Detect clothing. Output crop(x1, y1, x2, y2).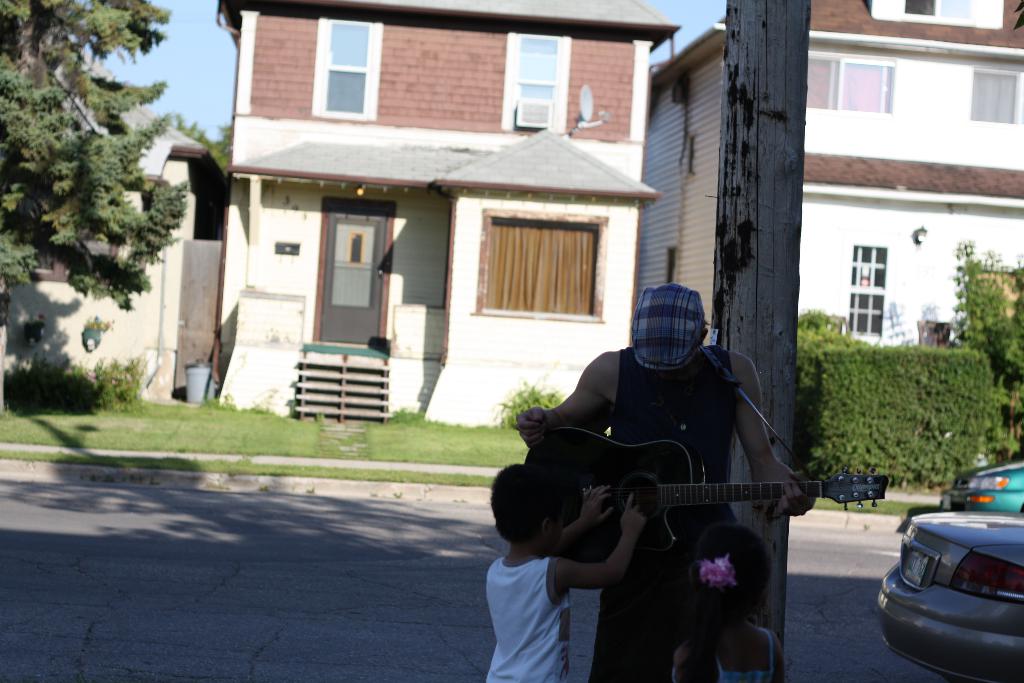
crop(486, 559, 572, 682).
